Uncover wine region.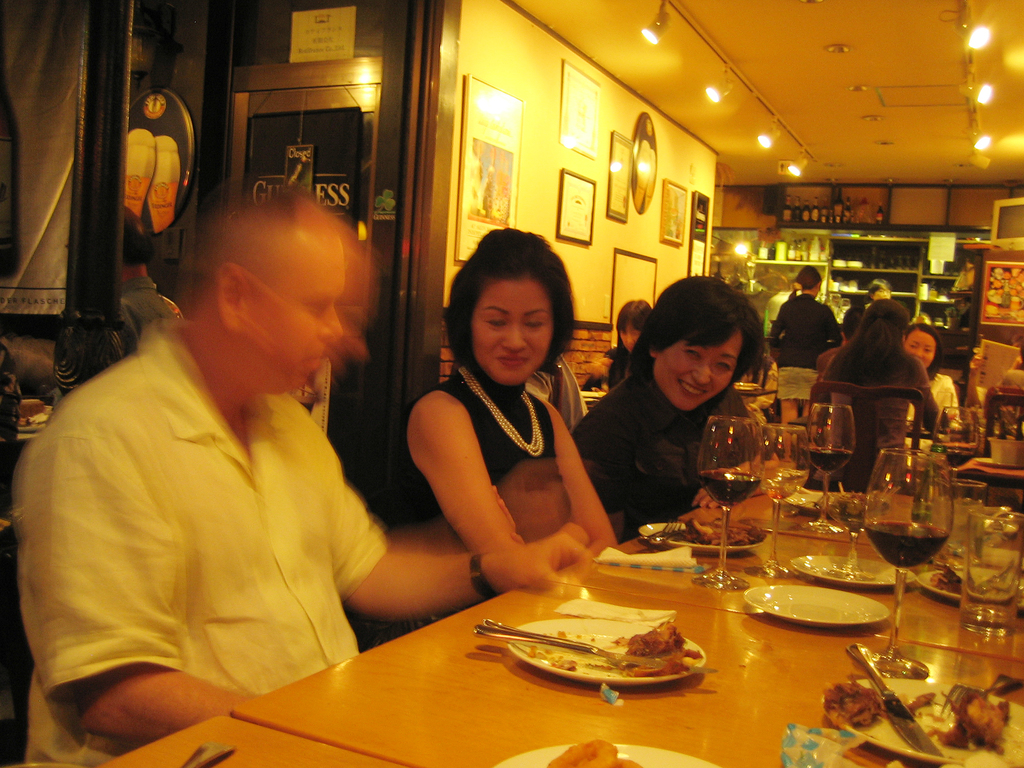
Uncovered: <bbox>799, 445, 860, 477</bbox>.
